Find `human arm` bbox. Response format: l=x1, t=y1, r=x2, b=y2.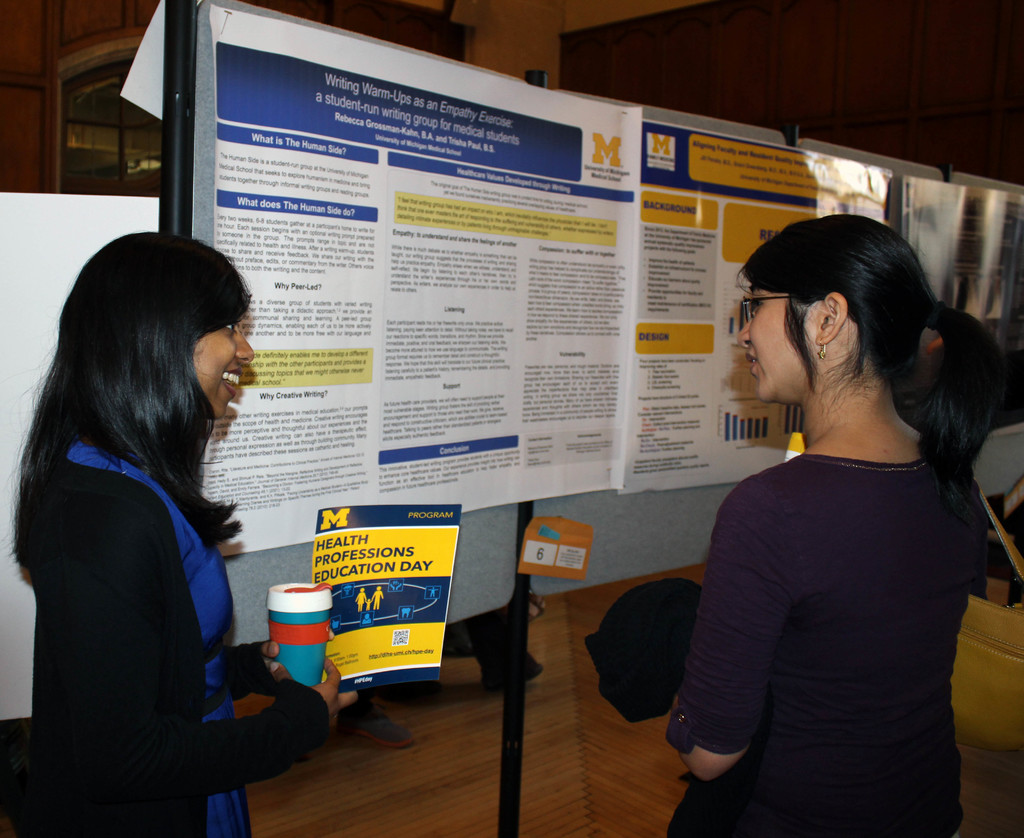
l=689, t=492, r=820, b=812.
